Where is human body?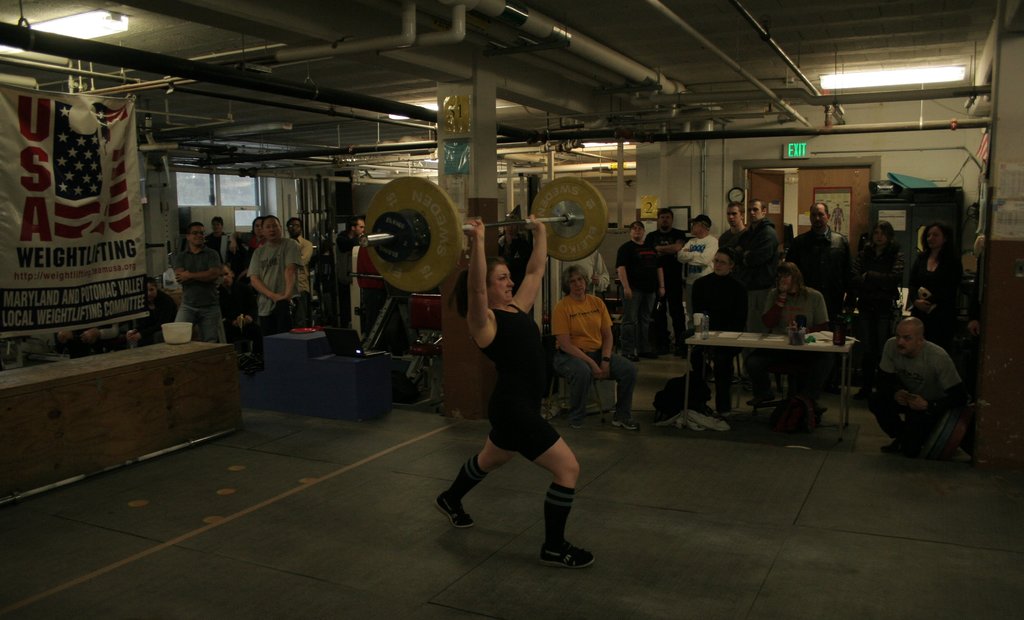
(429,214,593,568).
